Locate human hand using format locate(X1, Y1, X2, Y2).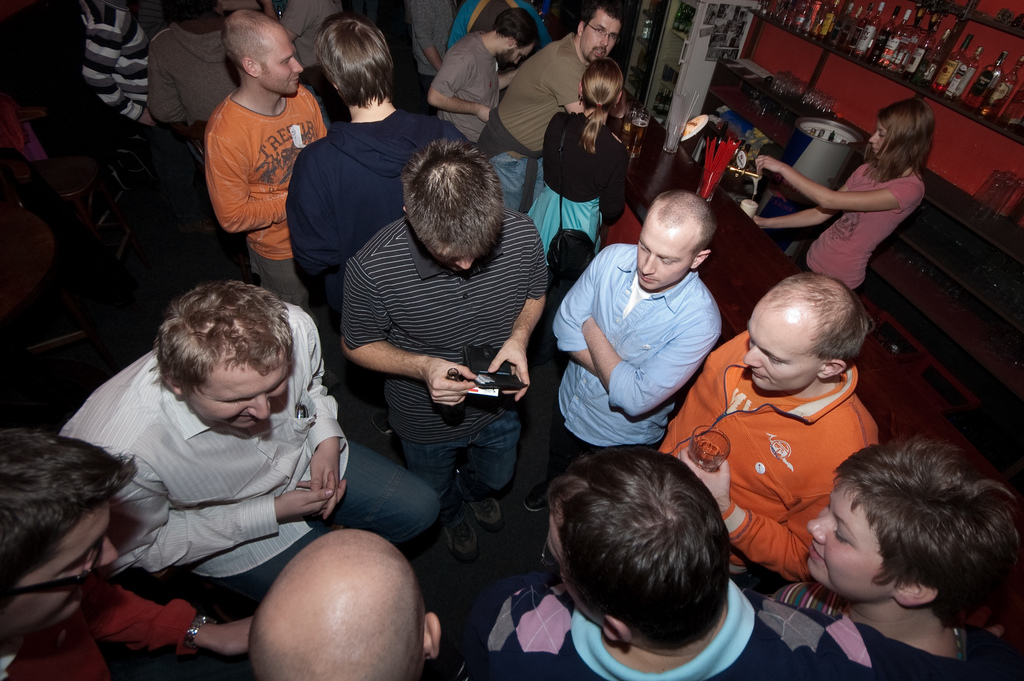
locate(474, 103, 492, 124).
